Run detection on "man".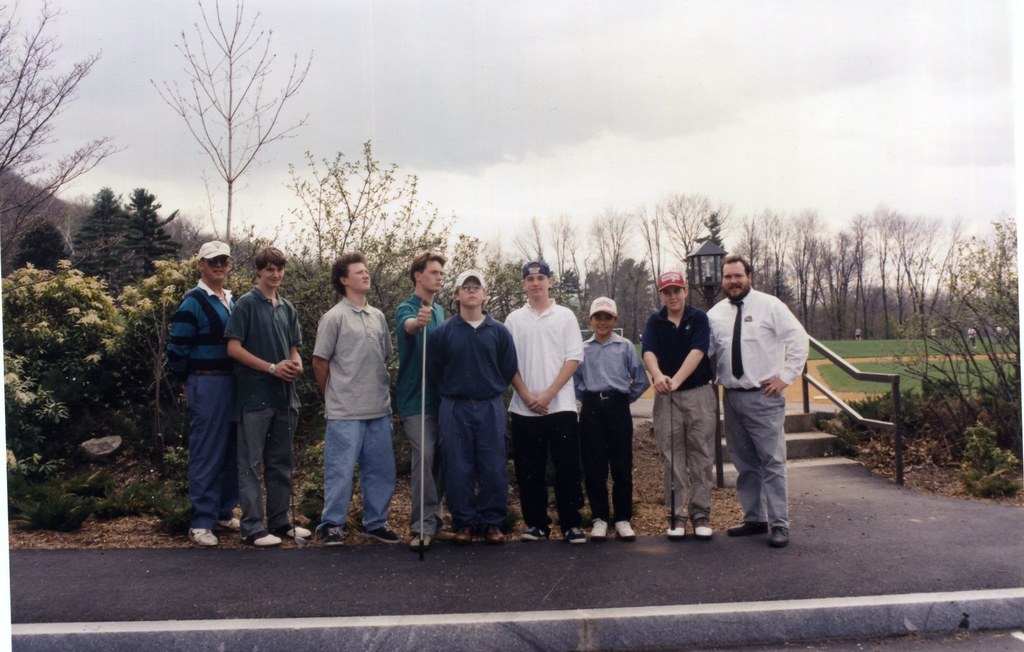
Result: rect(504, 259, 582, 544).
